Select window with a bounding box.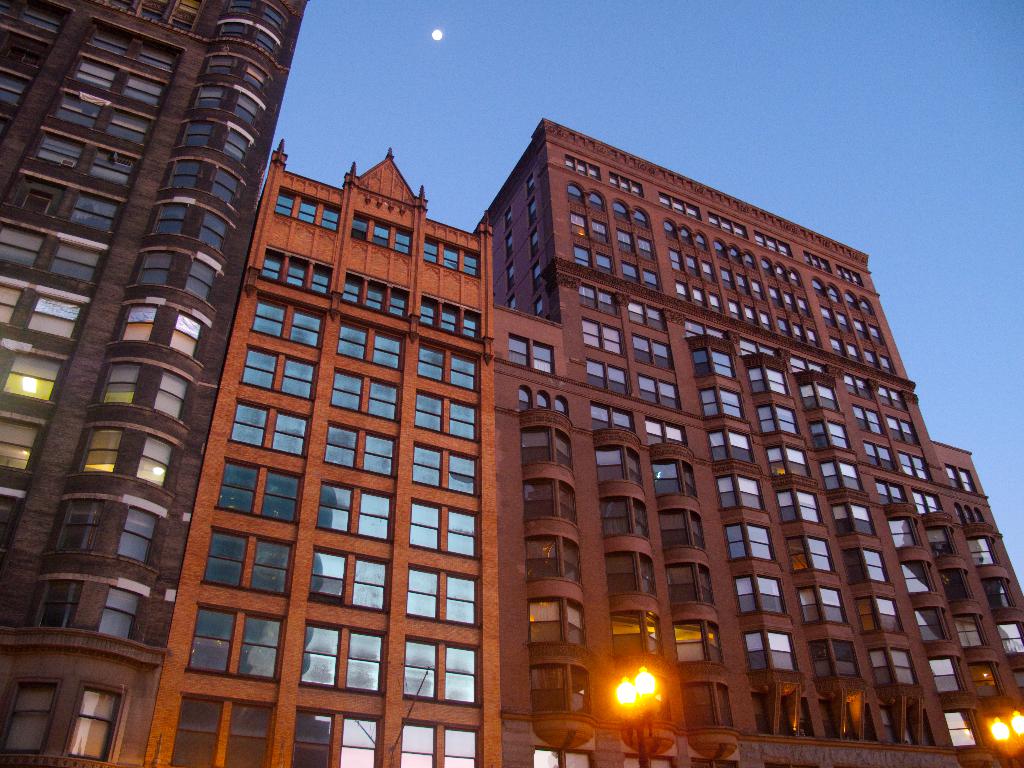
detection(51, 86, 155, 143).
